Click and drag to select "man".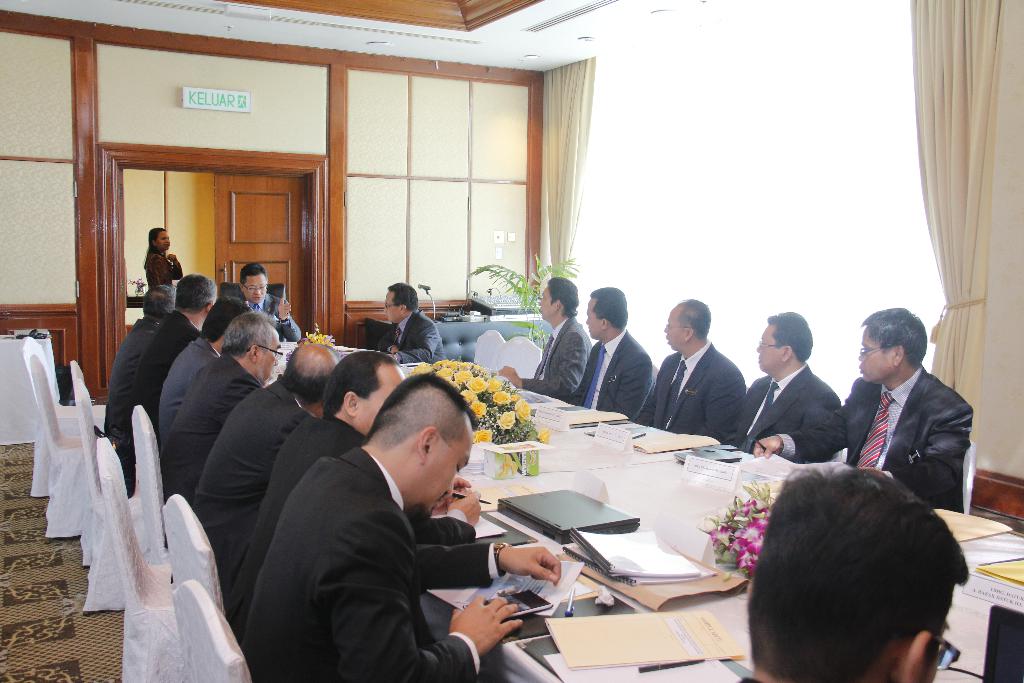
Selection: bbox(186, 338, 341, 592).
